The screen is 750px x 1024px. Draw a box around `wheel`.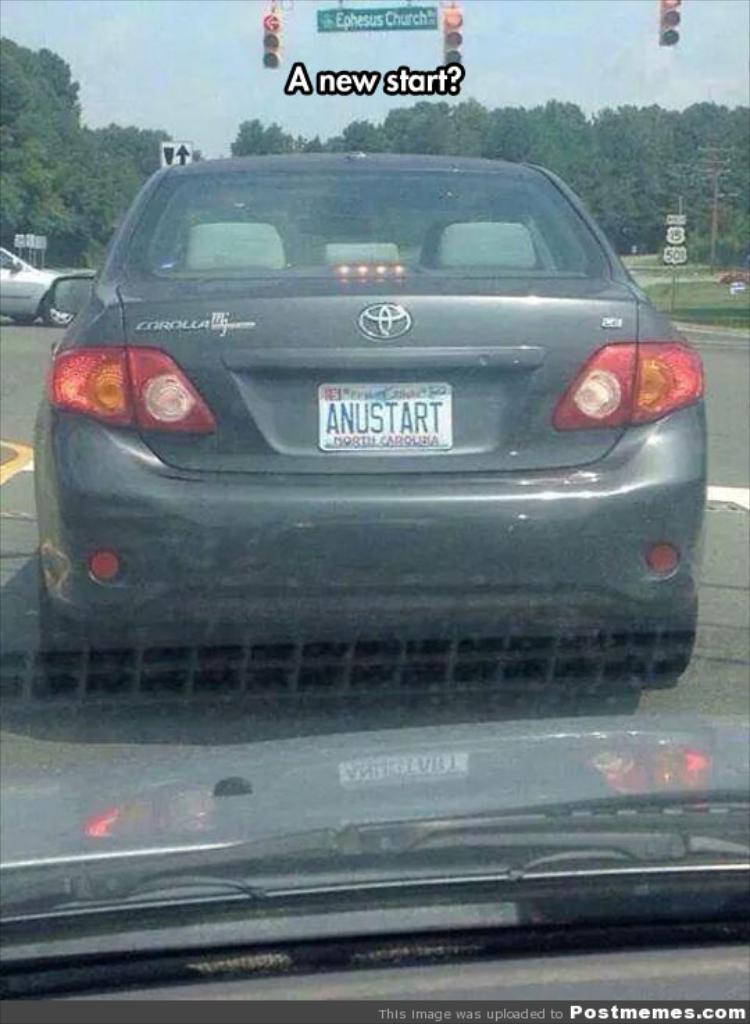
select_region(40, 607, 124, 686).
